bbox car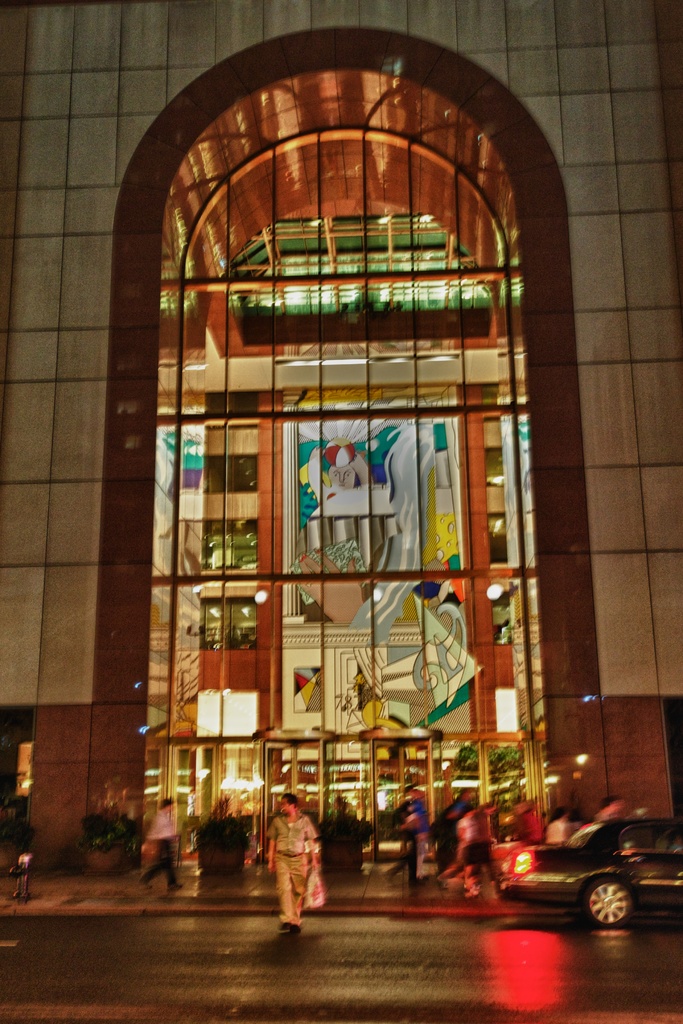
479/807/670/932
